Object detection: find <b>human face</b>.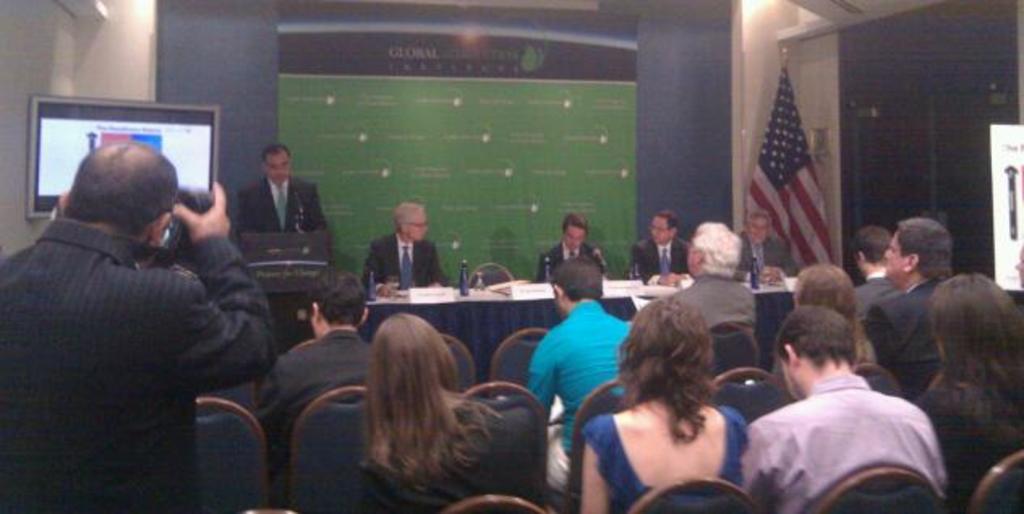
(left=410, top=211, right=428, bottom=240).
